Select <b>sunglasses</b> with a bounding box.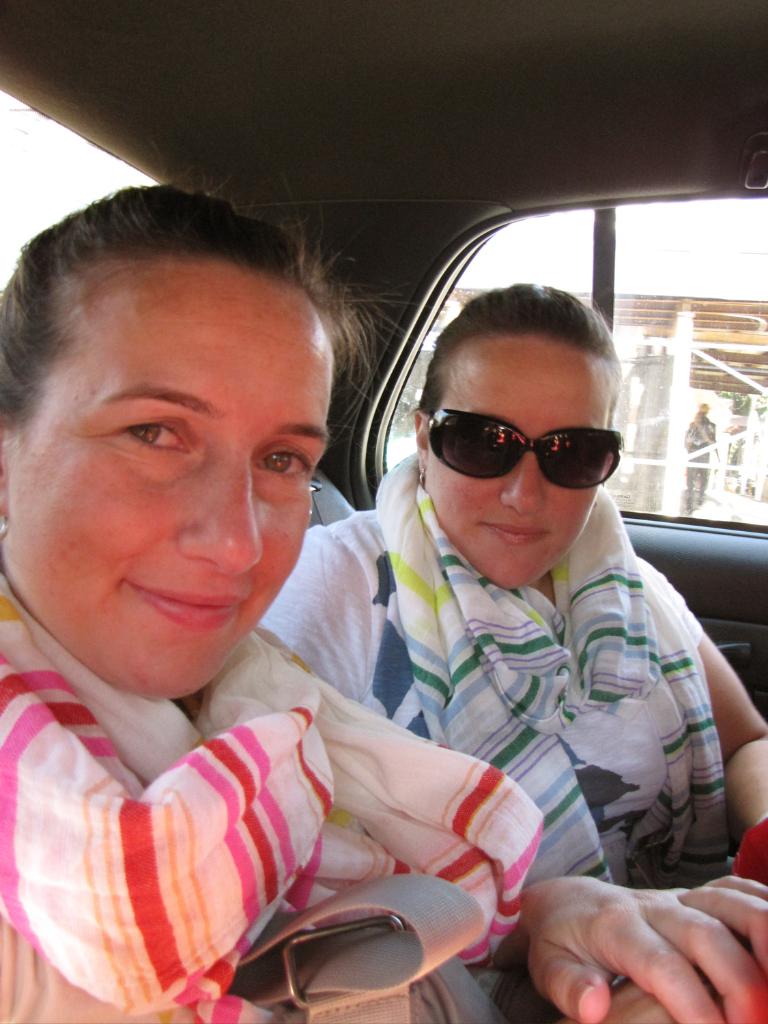
431, 408, 630, 485.
